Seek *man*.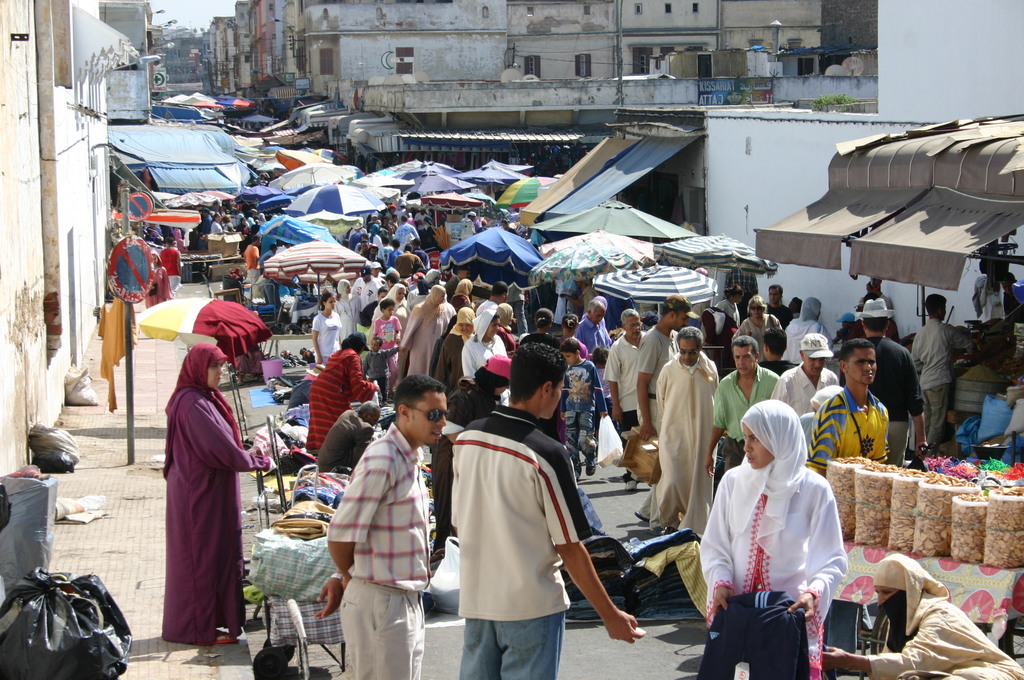
box(396, 242, 425, 280).
